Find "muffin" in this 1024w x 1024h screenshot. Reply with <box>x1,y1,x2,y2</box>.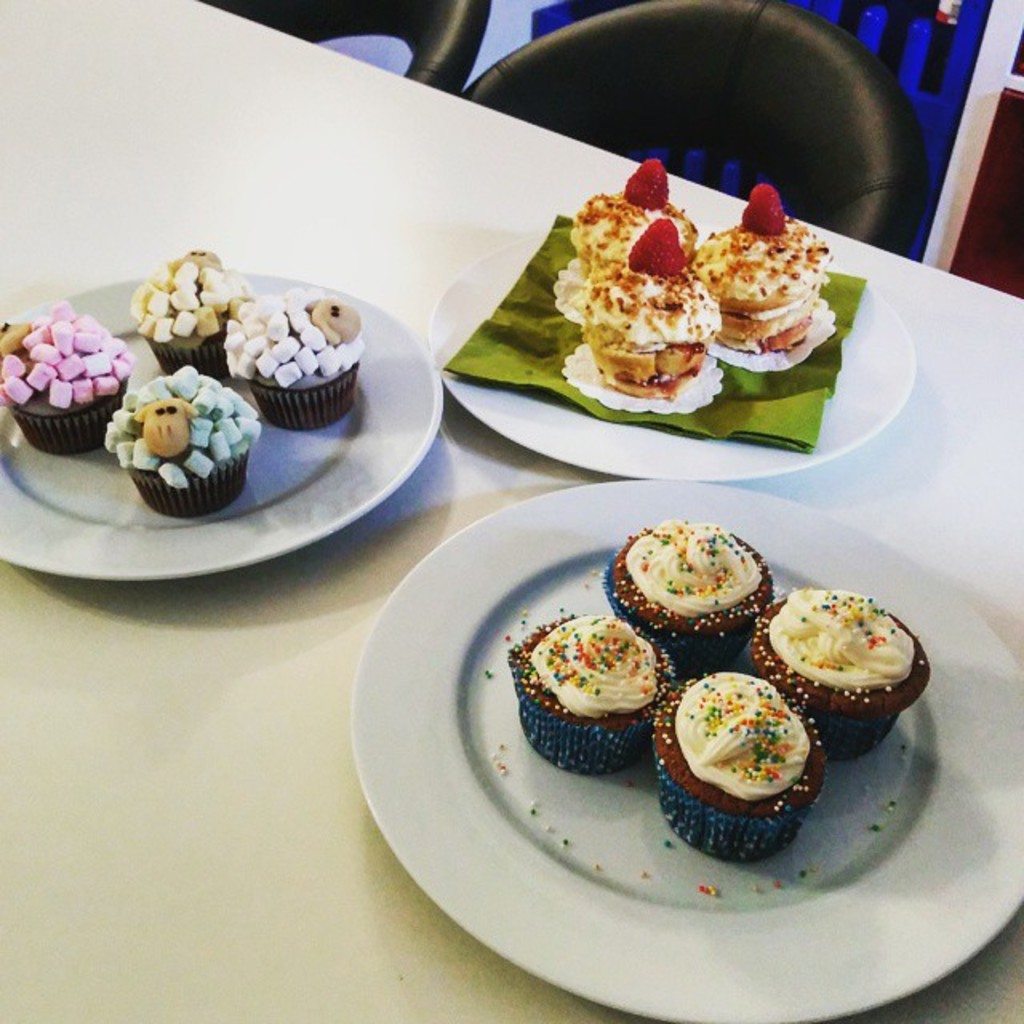
<box>754,590,931,757</box>.
